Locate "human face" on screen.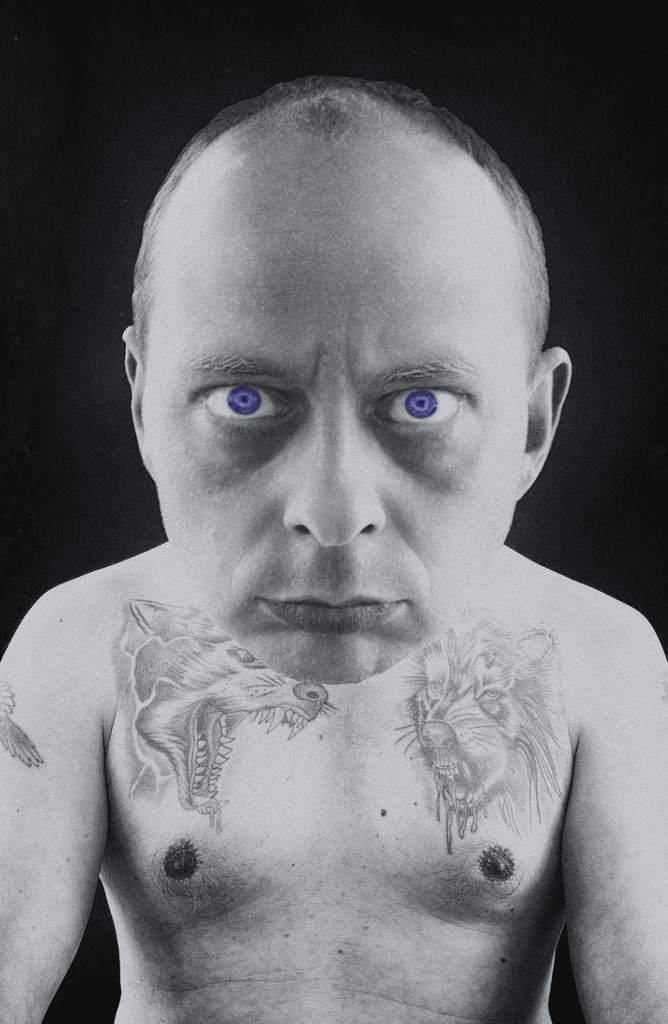
On screen at (x1=136, y1=114, x2=532, y2=686).
